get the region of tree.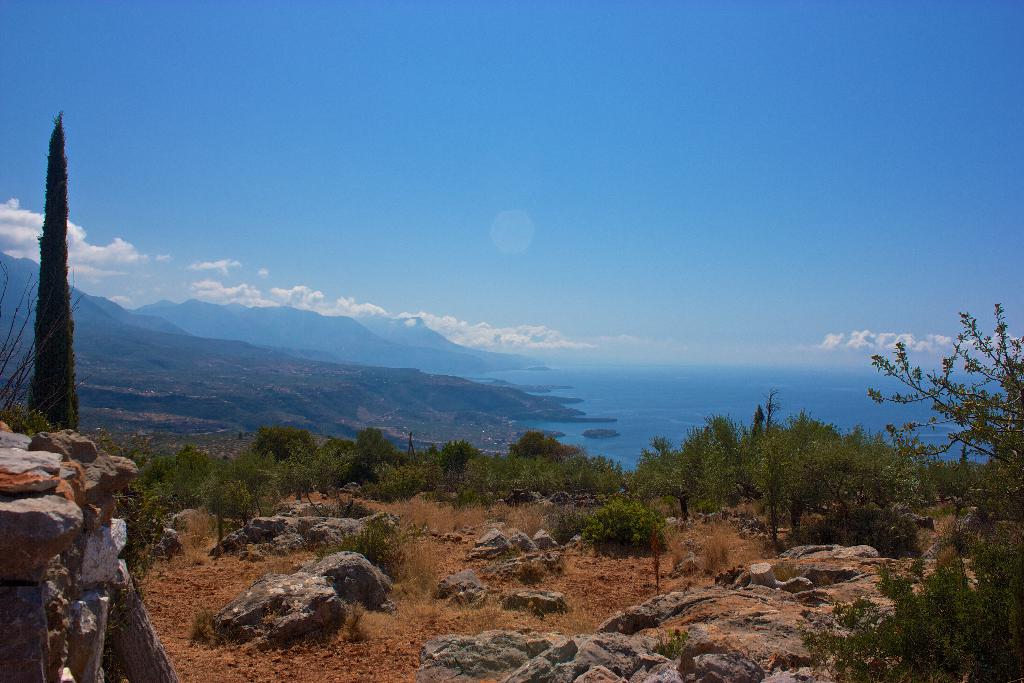
crop(862, 310, 1009, 515).
